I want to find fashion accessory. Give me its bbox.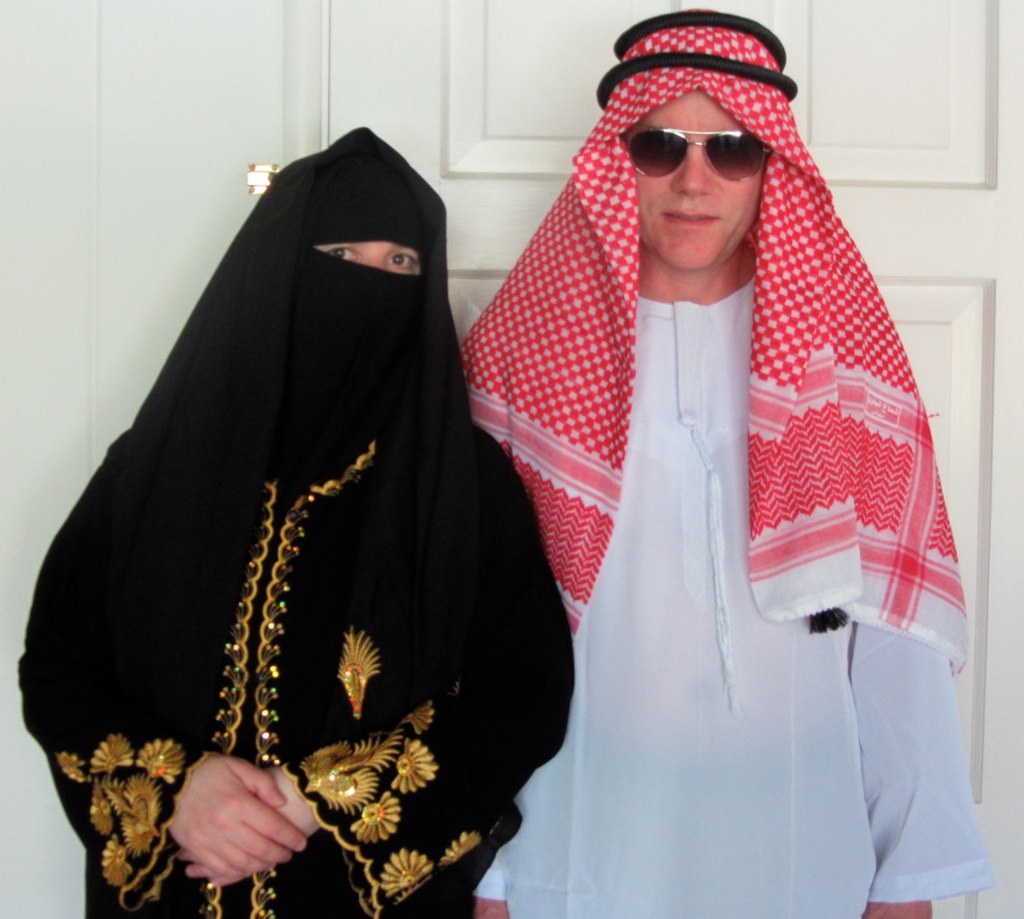
614:127:785:187.
